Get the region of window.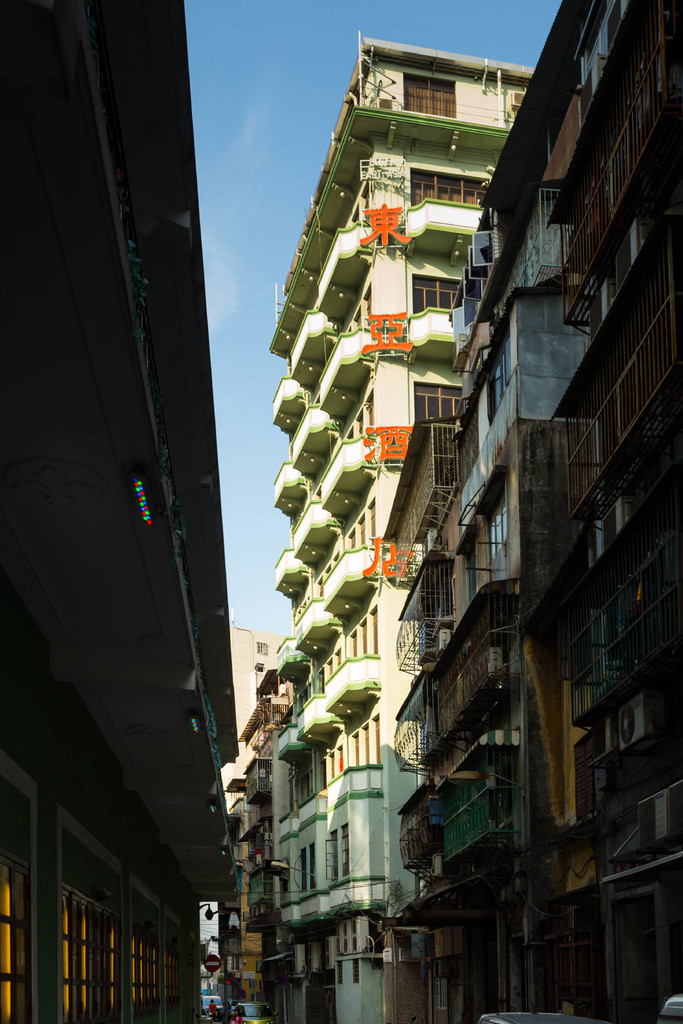
bbox=[404, 69, 456, 118].
